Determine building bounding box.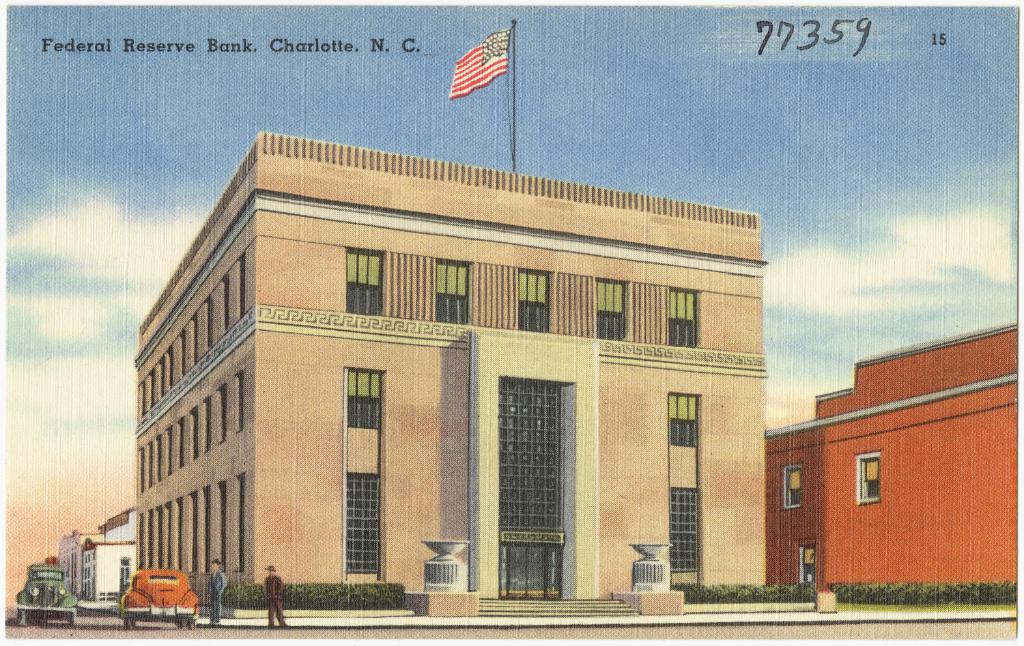
Determined: <box>81,509,136,600</box>.
